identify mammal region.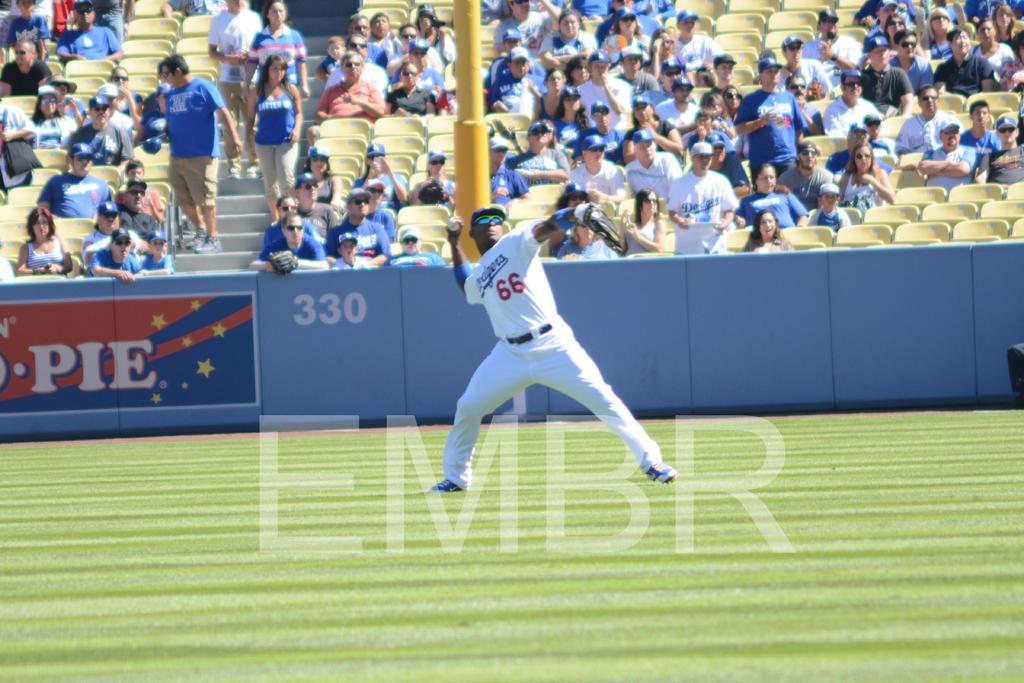
Region: <box>865,0,911,49</box>.
